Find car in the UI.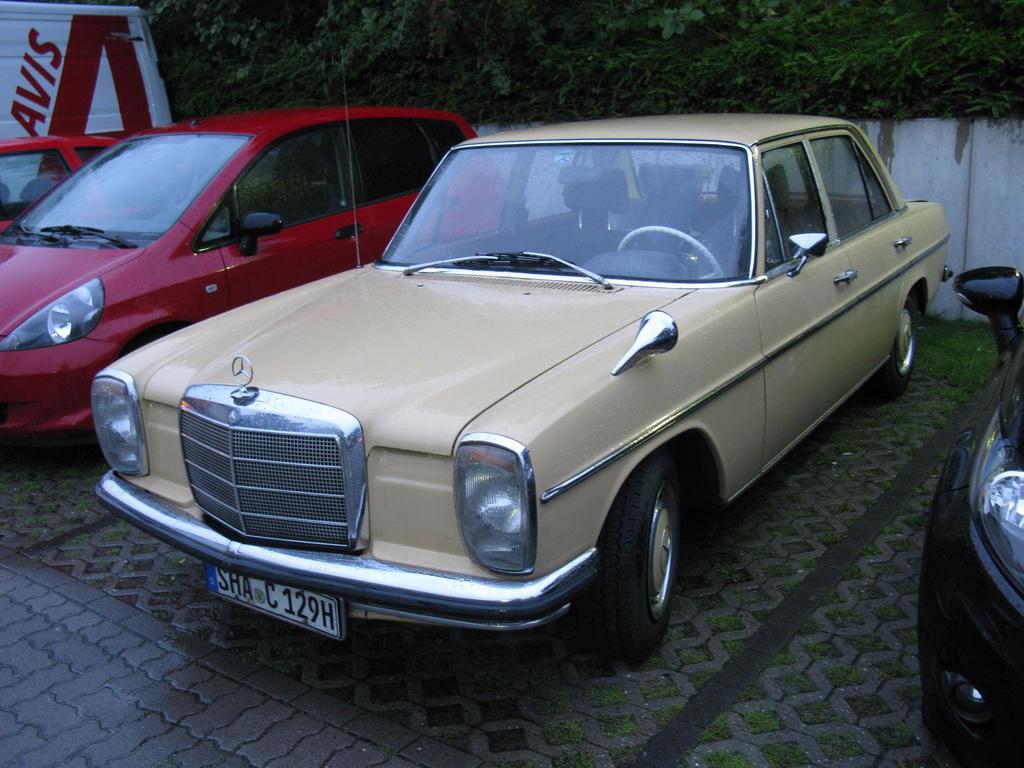
UI element at region(925, 268, 1023, 767).
